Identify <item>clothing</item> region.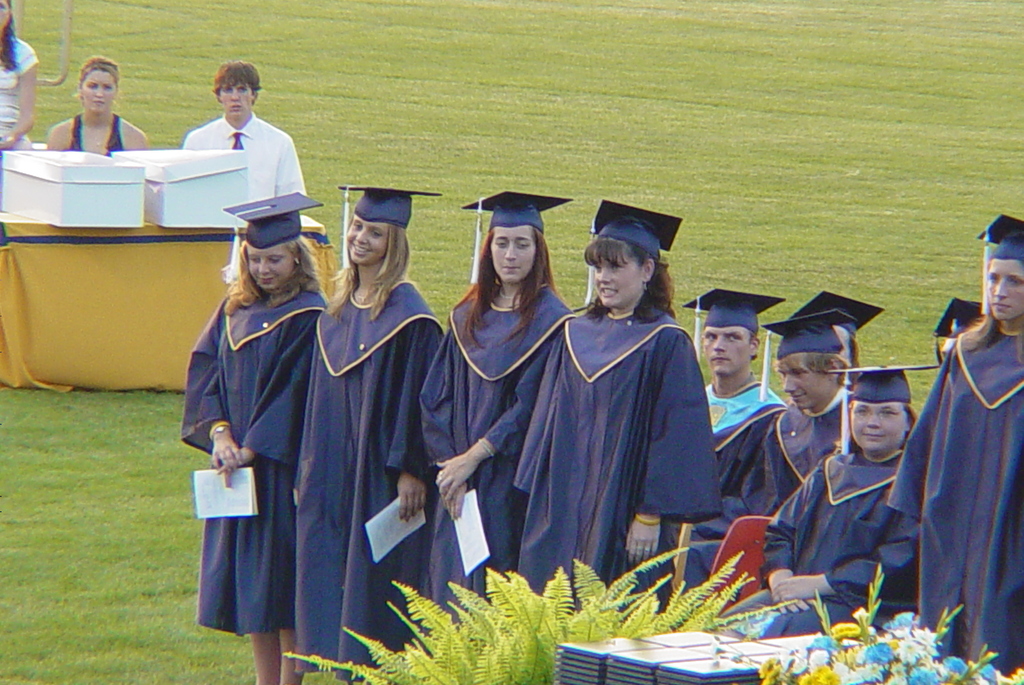
Region: 523,274,716,604.
